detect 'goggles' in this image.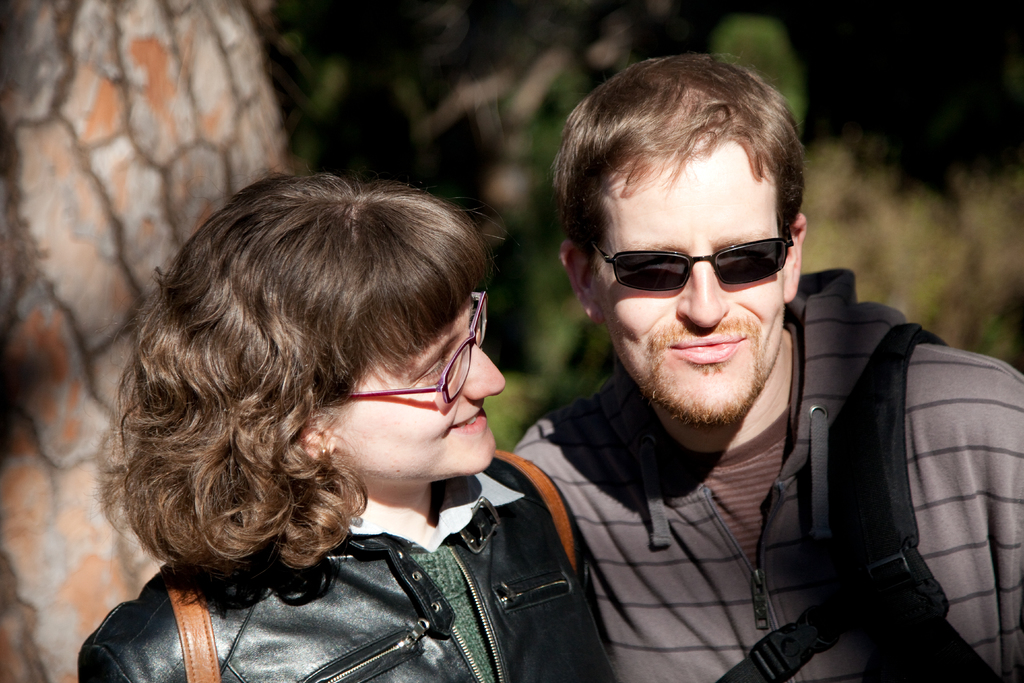
Detection: locate(598, 222, 813, 298).
